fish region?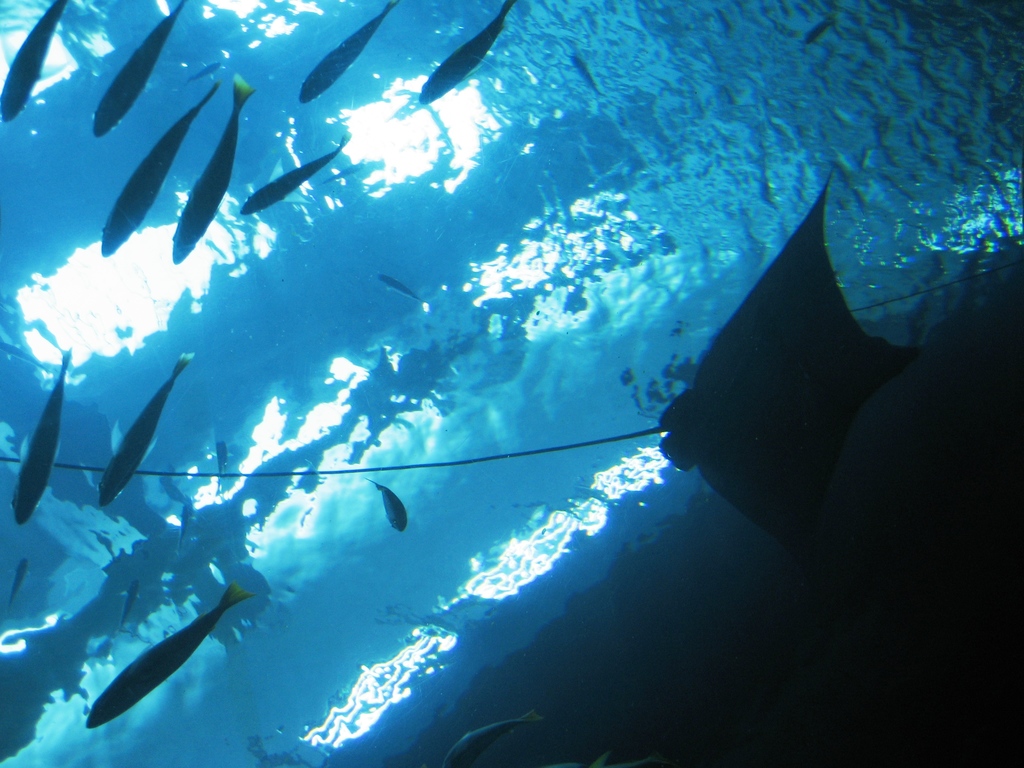
detection(367, 477, 404, 534)
